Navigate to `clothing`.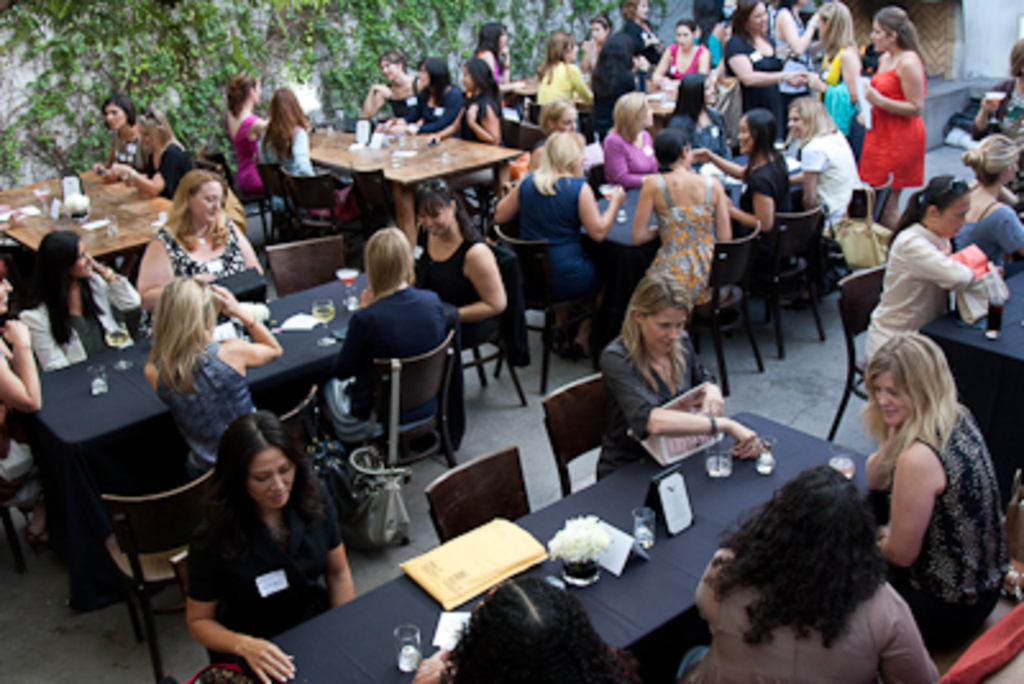
Navigation target: crop(960, 202, 1014, 266).
